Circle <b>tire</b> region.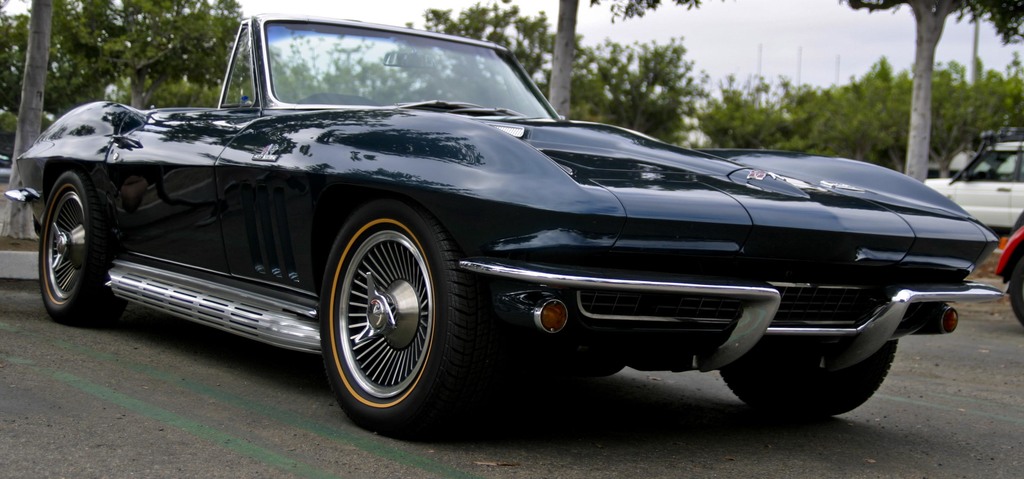
Region: 717,336,896,420.
